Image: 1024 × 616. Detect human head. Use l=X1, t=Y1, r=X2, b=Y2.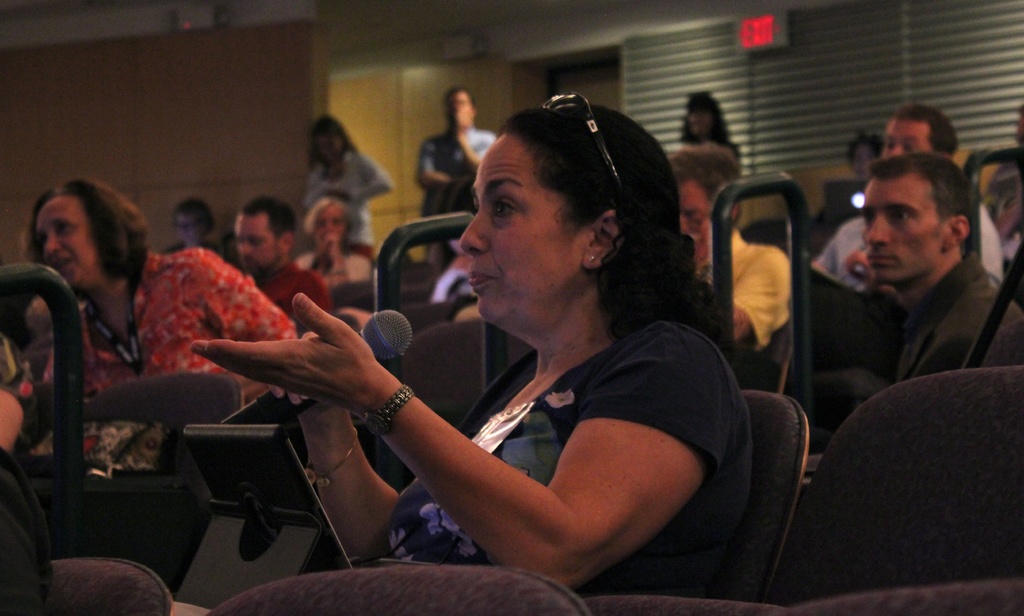
l=862, t=150, r=968, b=284.
